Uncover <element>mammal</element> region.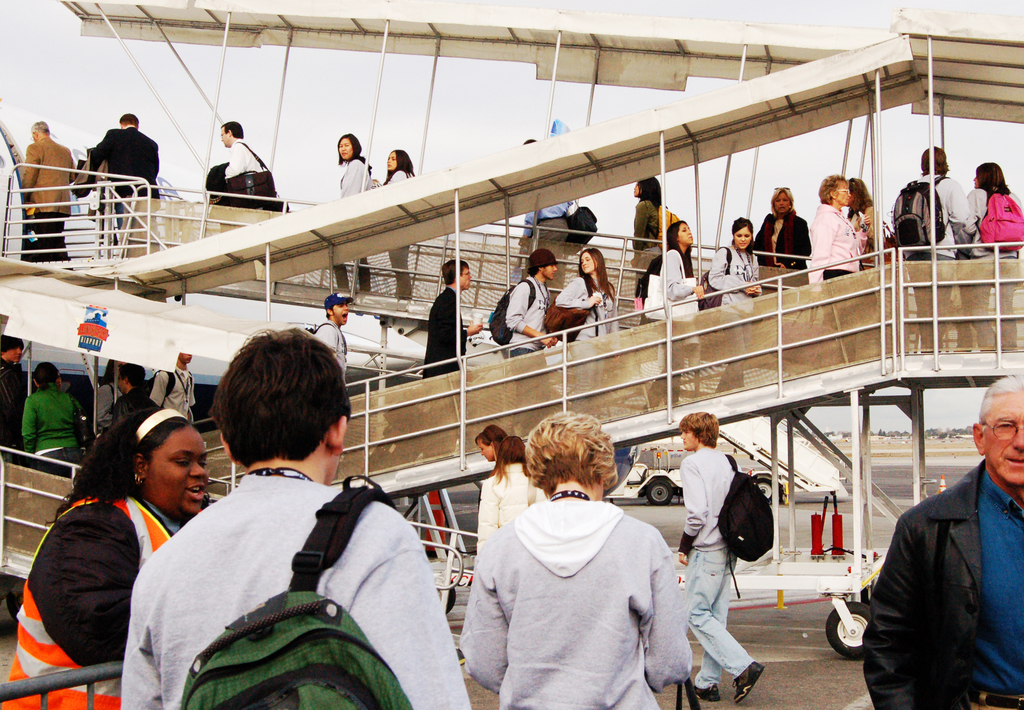
Uncovered: box=[554, 253, 618, 416].
